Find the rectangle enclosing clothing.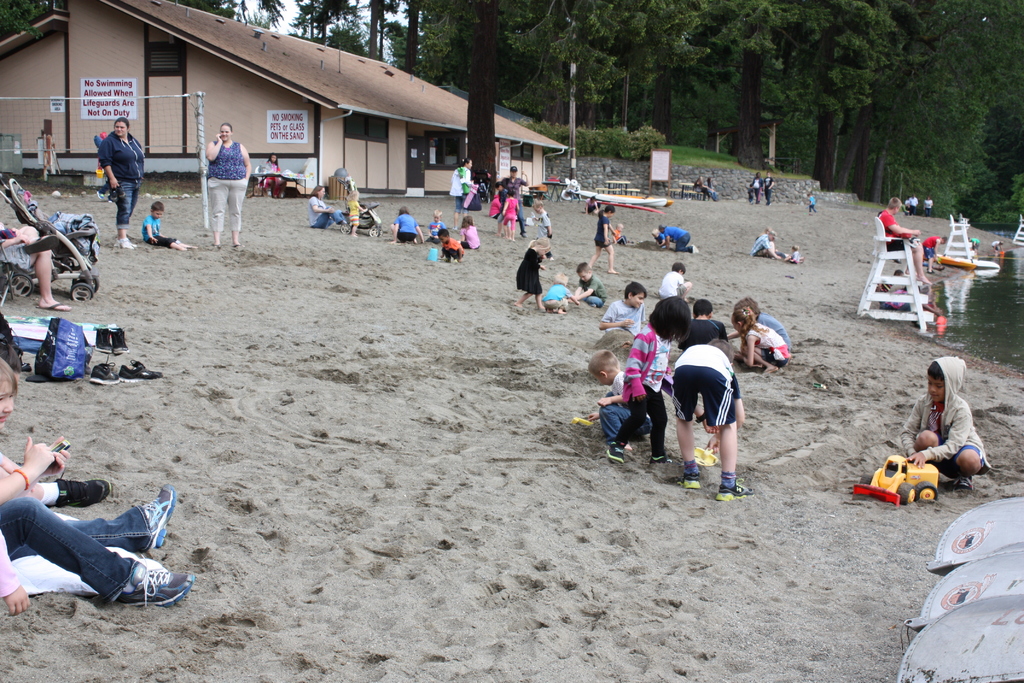
98, 130, 145, 230.
